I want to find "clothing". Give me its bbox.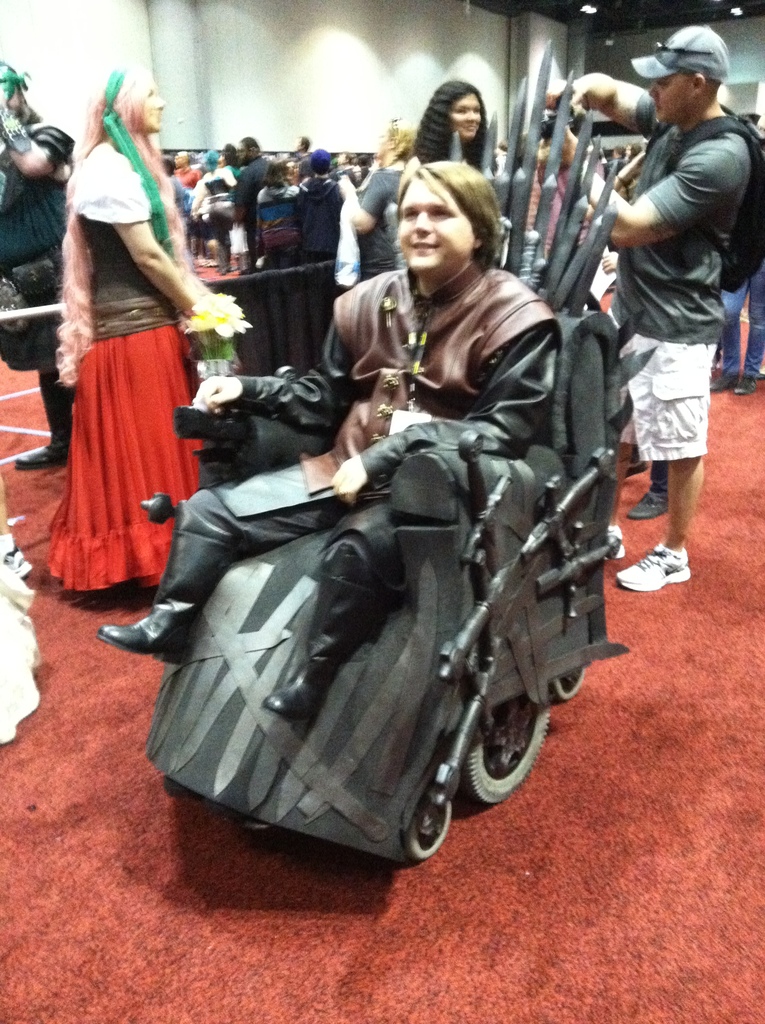
bbox(355, 134, 489, 267).
